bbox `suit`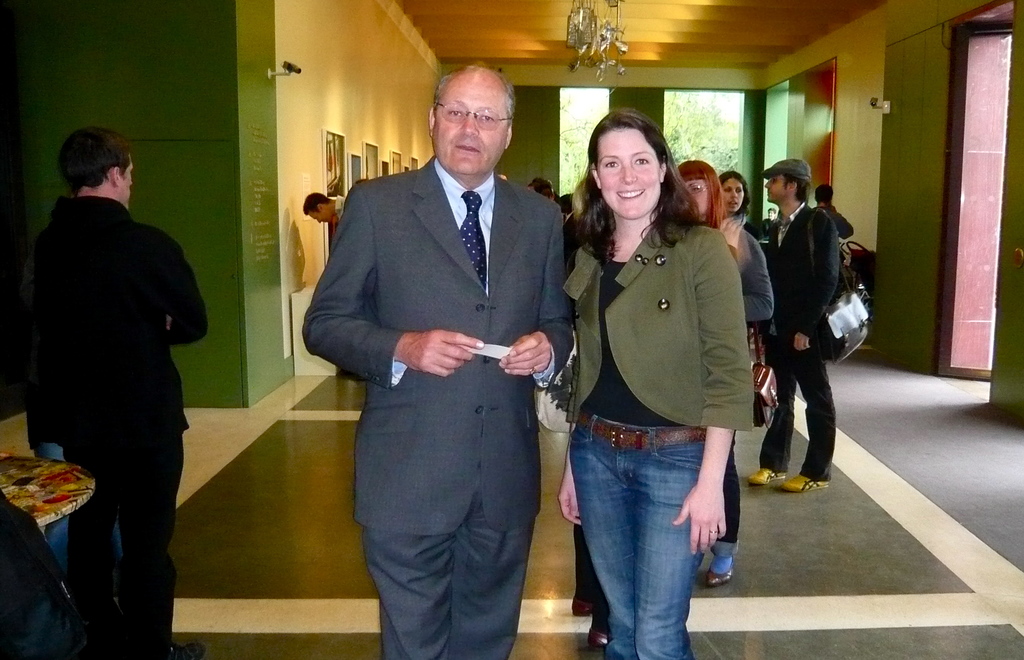
<box>761,202,847,367</box>
